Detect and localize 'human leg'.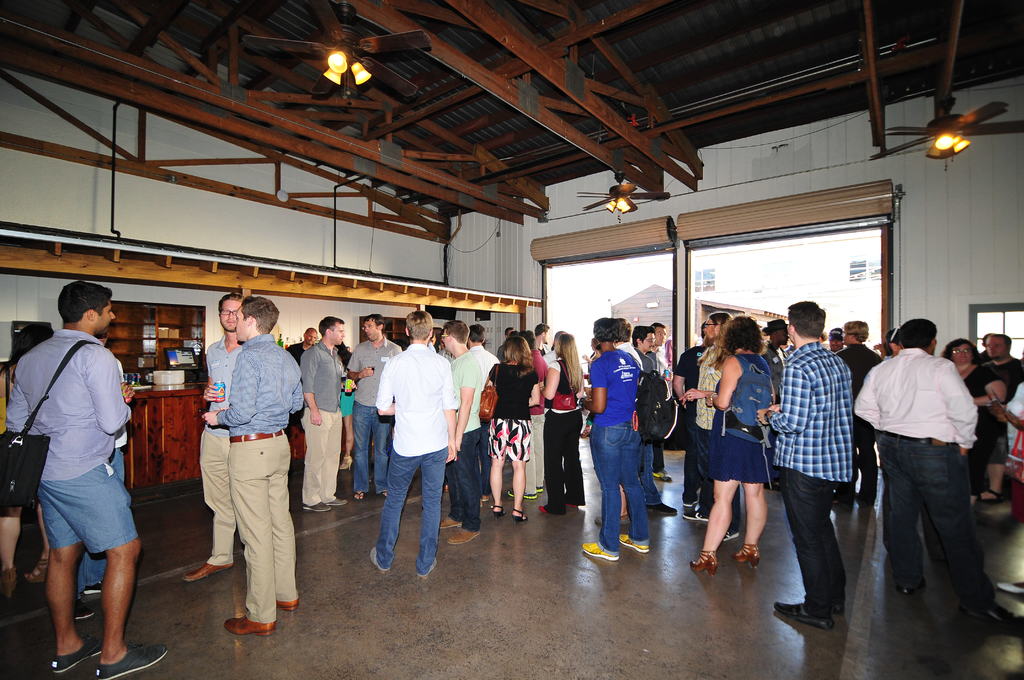
Localized at box(539, 410, 590, 513).
